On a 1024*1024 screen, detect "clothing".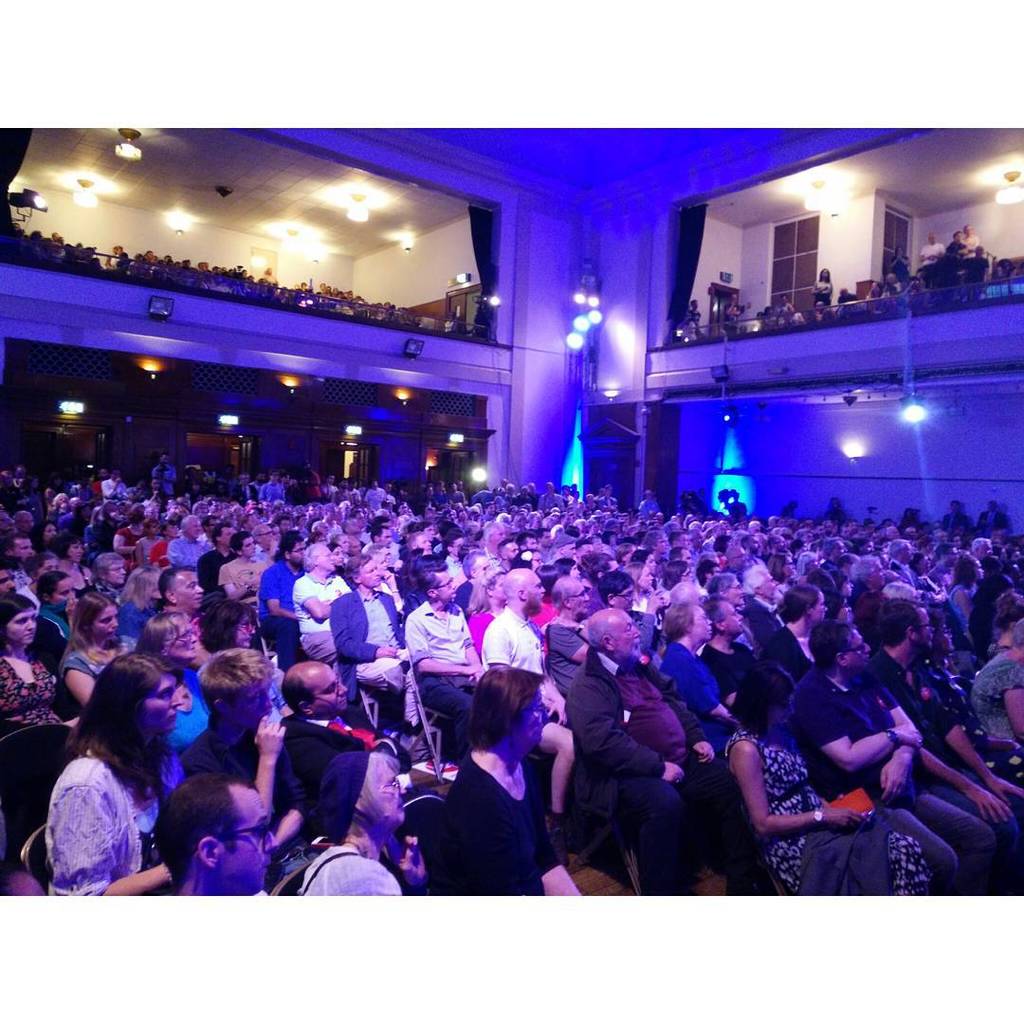
648,632,727,716.
